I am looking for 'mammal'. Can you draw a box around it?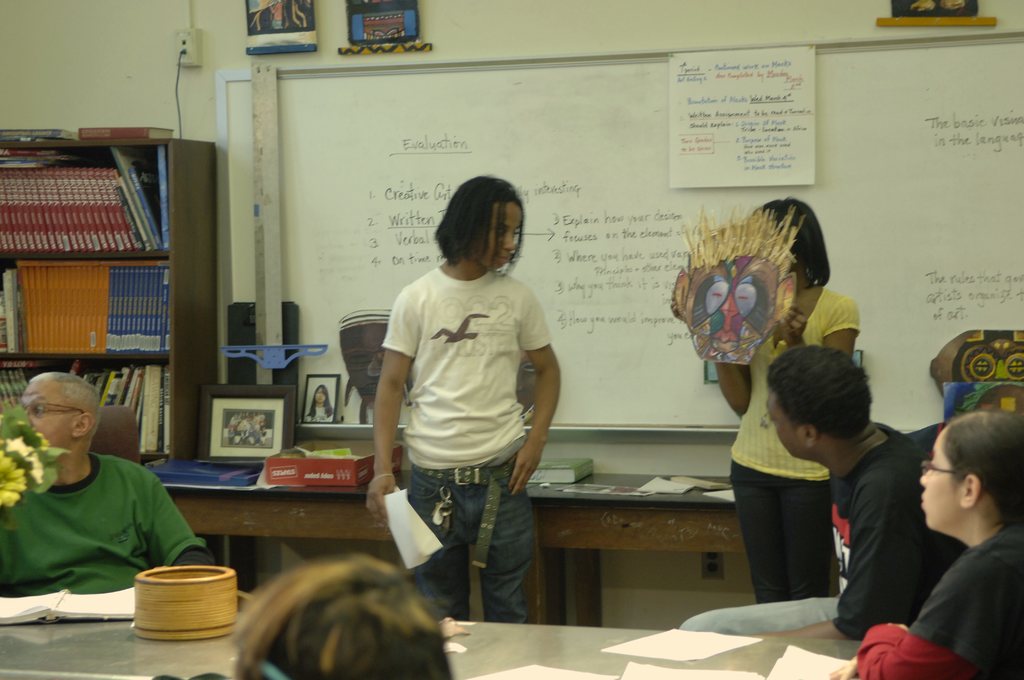
Sure, the bounding box is (left=224, top=551, right=452, bottom=679).
